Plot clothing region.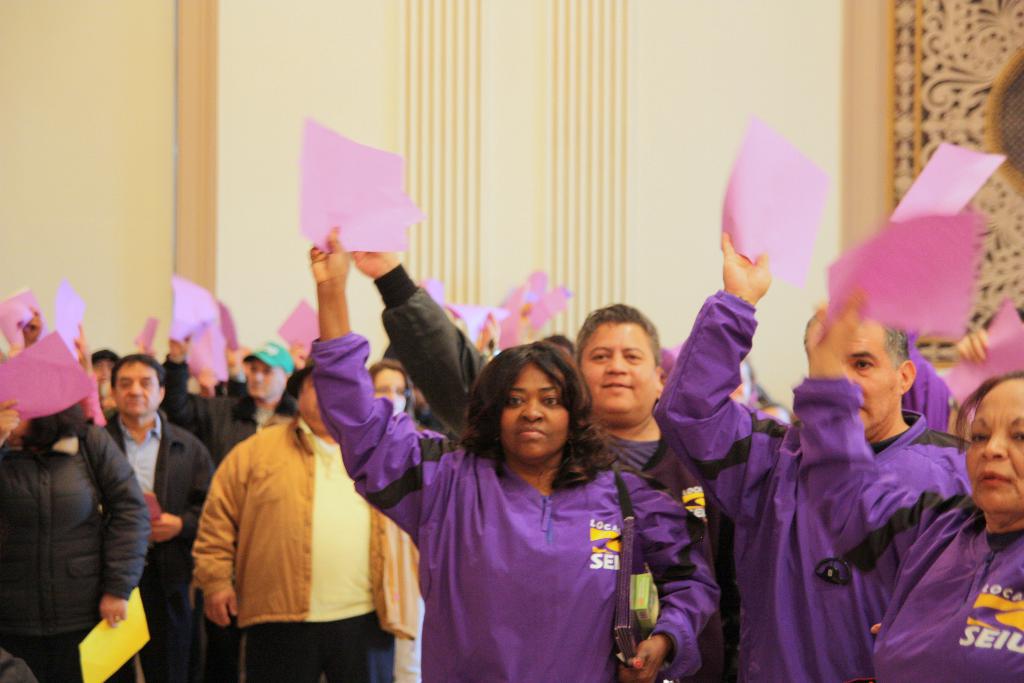
Plotted at BBox(300, 336, 721, 682).
